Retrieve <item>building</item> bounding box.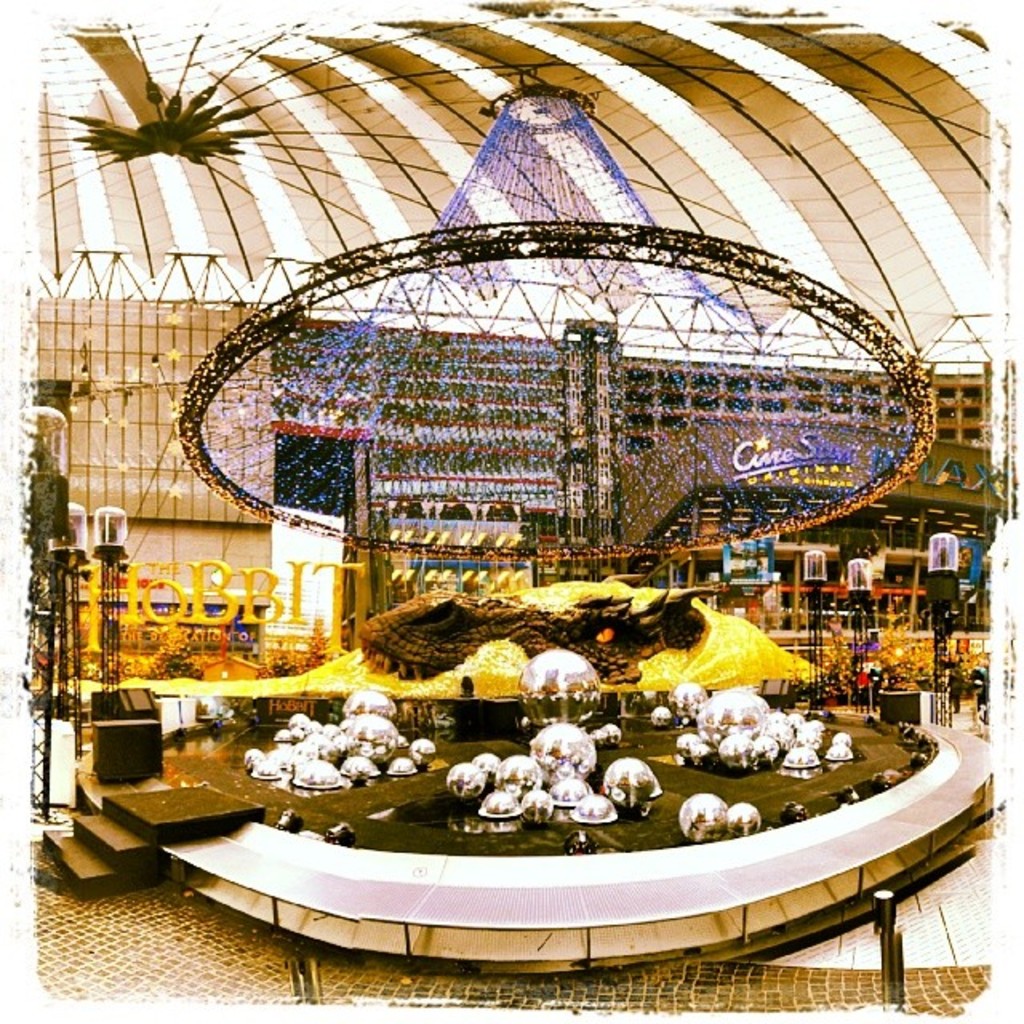
Bounding box: pyautogui.locateOnScreen(30, 0, 1013, 1002).
